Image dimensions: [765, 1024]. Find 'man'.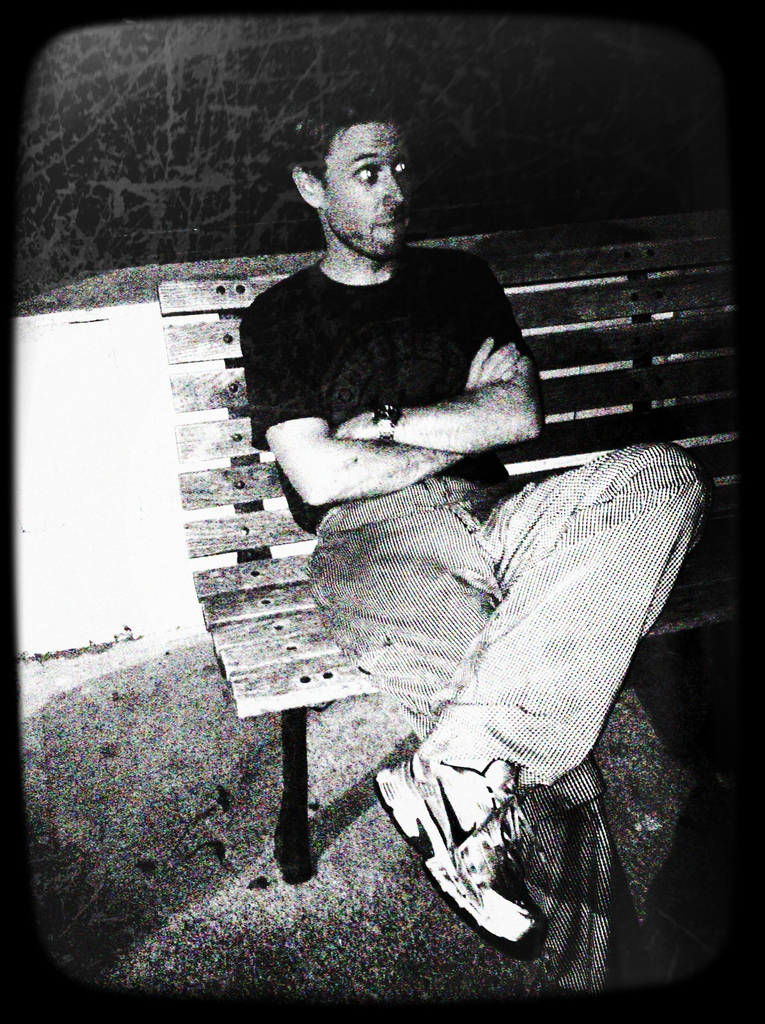
183/180/668/942.
